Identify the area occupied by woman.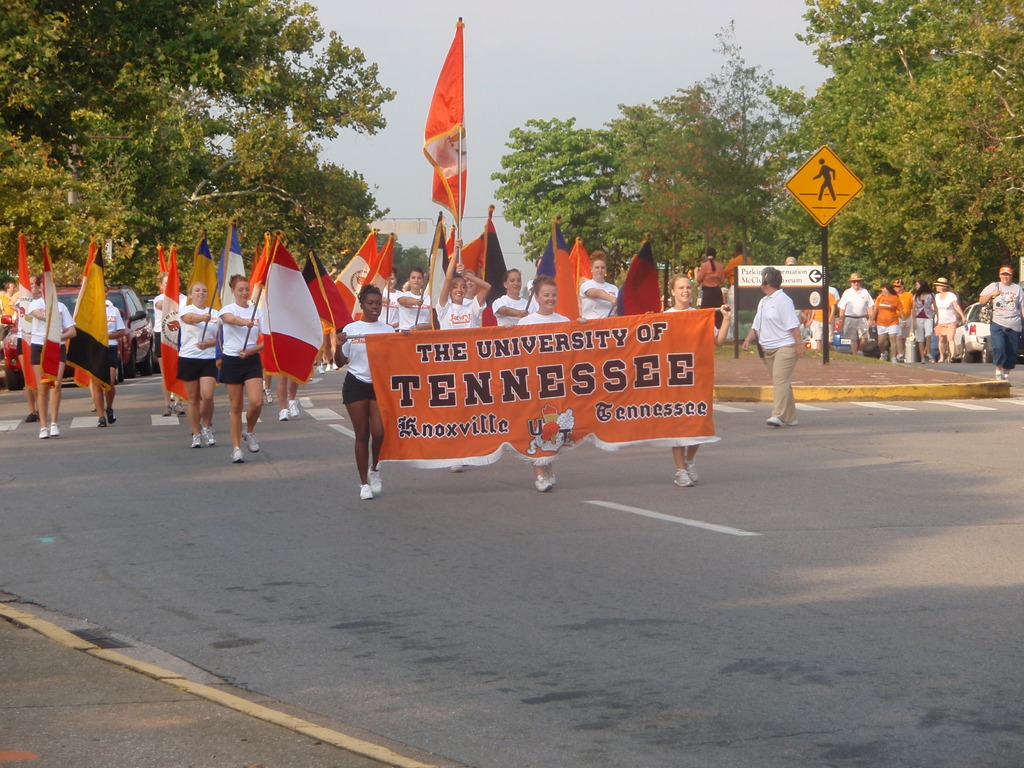
Area: 486,264,538,326.
